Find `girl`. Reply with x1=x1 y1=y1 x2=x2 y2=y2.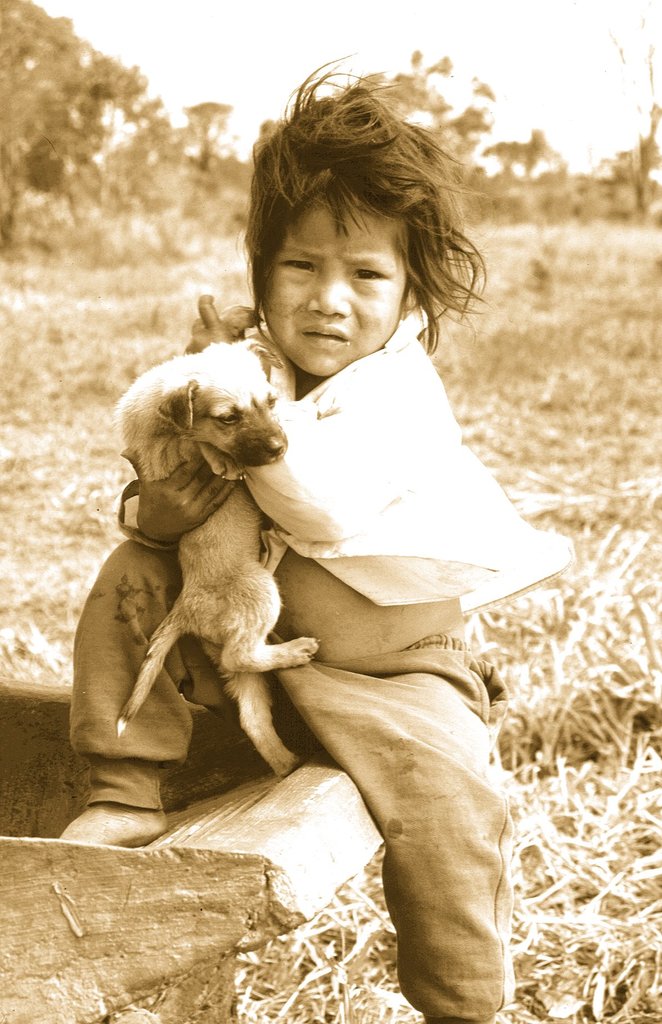
x1=63 y1=53 x2=577 y2=1014.
